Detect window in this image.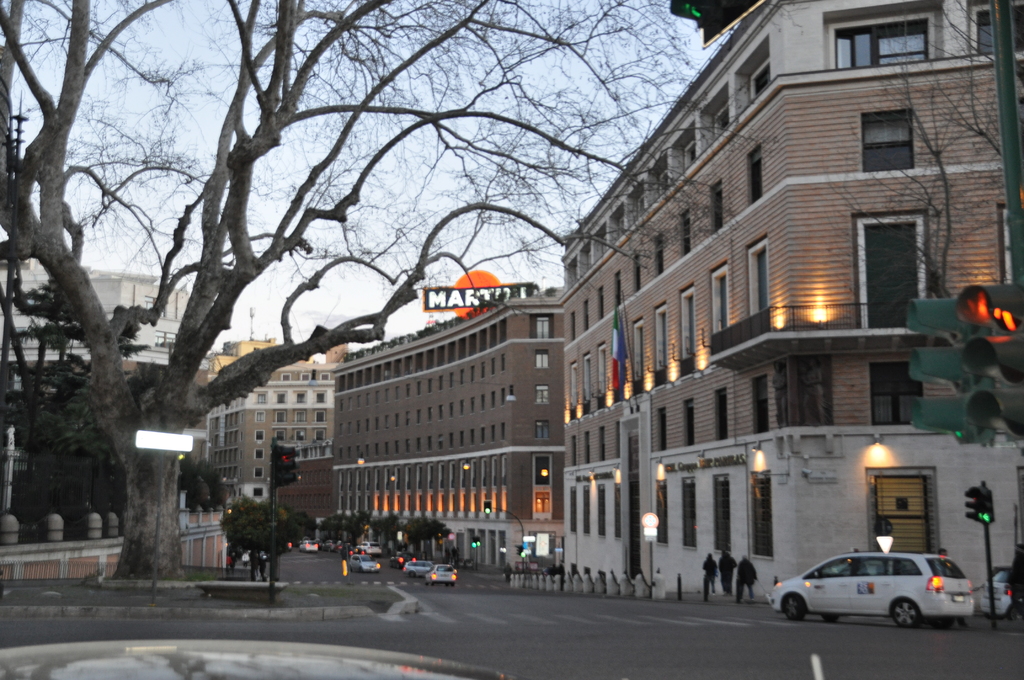
Detection: pyautogui.locateOnScreen(567, 311, 579, 345).
